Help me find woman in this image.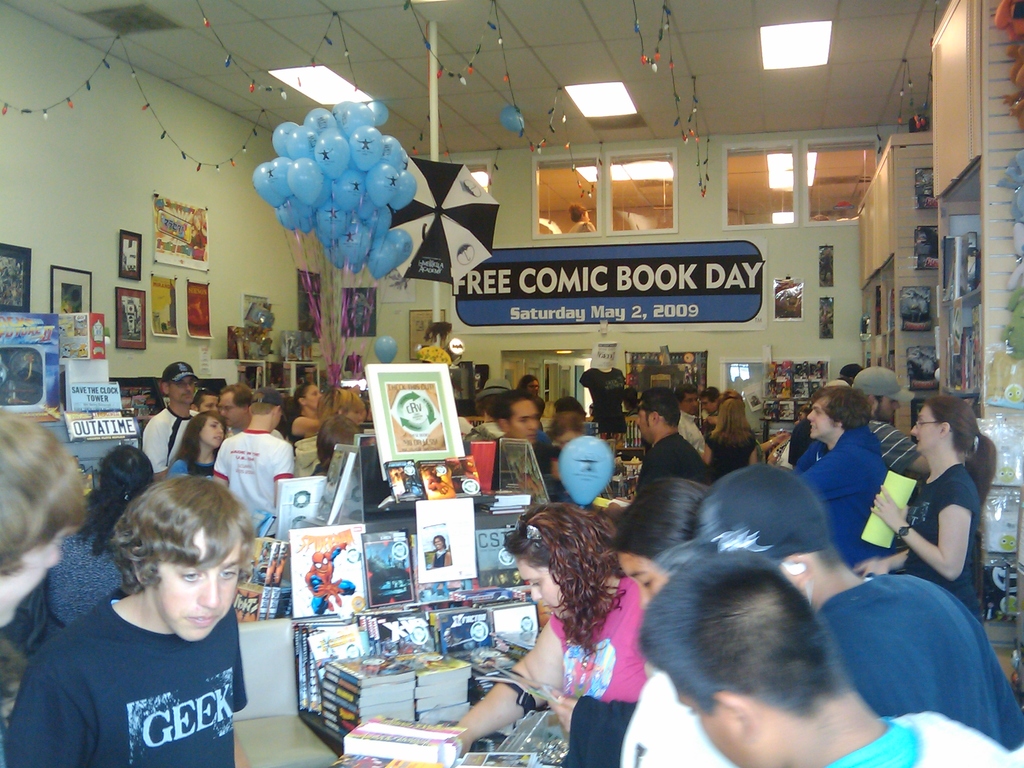
Found it: l=166, t=414, r=233, b=483.
